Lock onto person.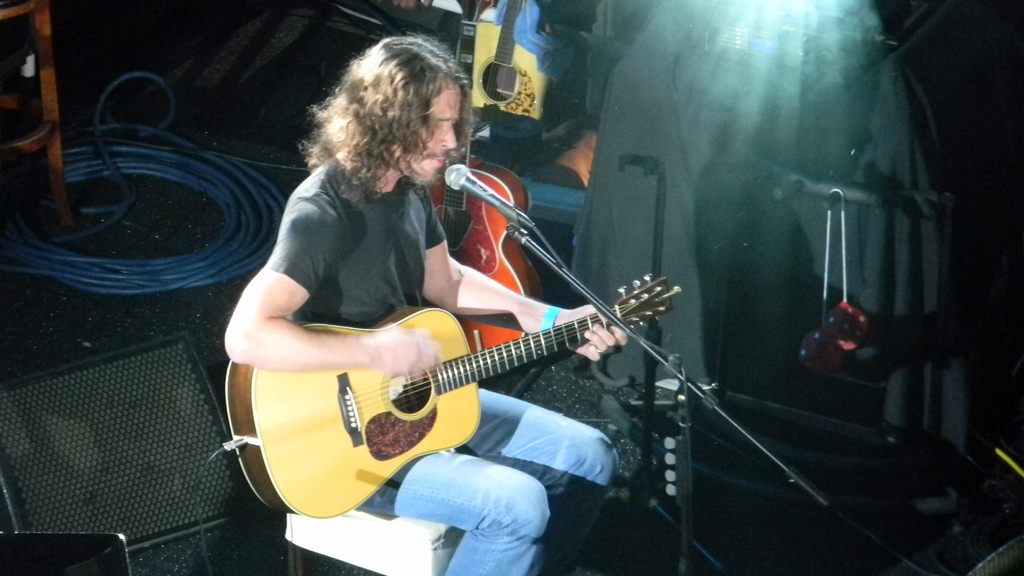
Locked: crop(251, 104, 686, 550).
